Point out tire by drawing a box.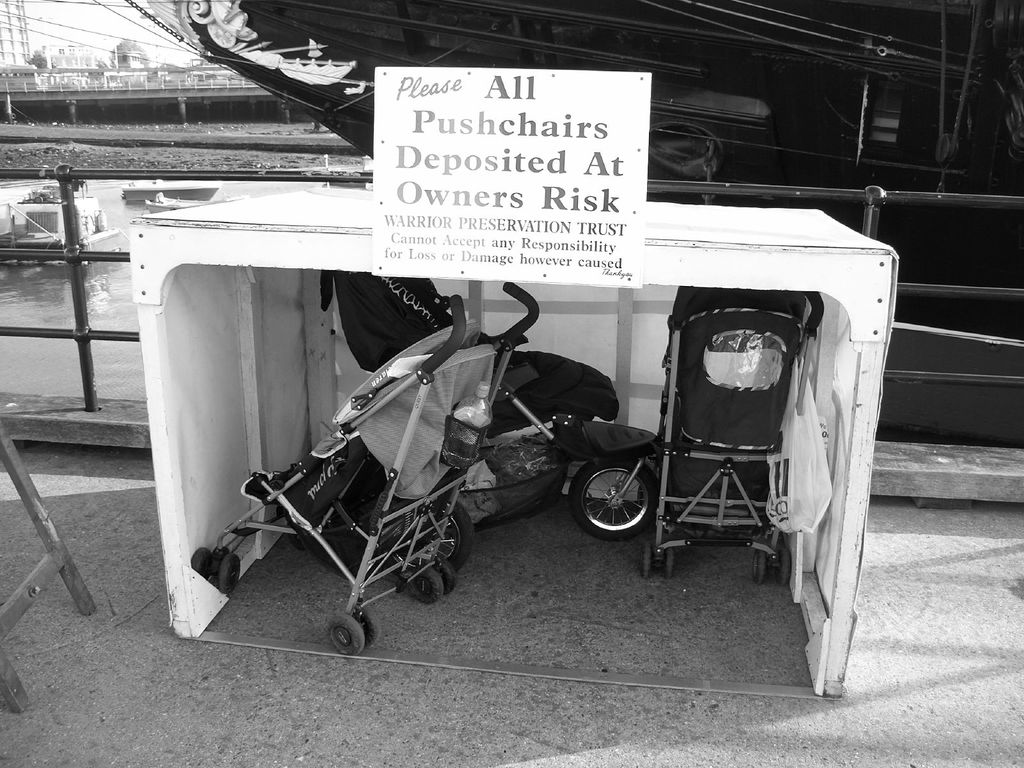
pyautogui.locateOnScreen(775, 545, 791, 586).
